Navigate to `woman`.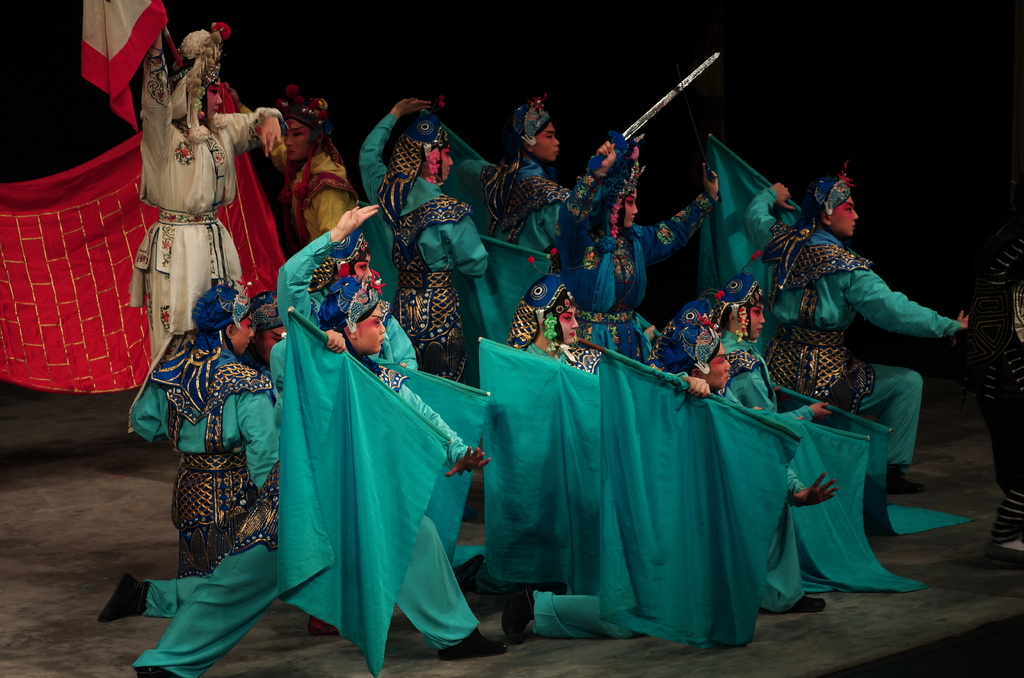
Navigation target: 497, 293, 839, 650.
